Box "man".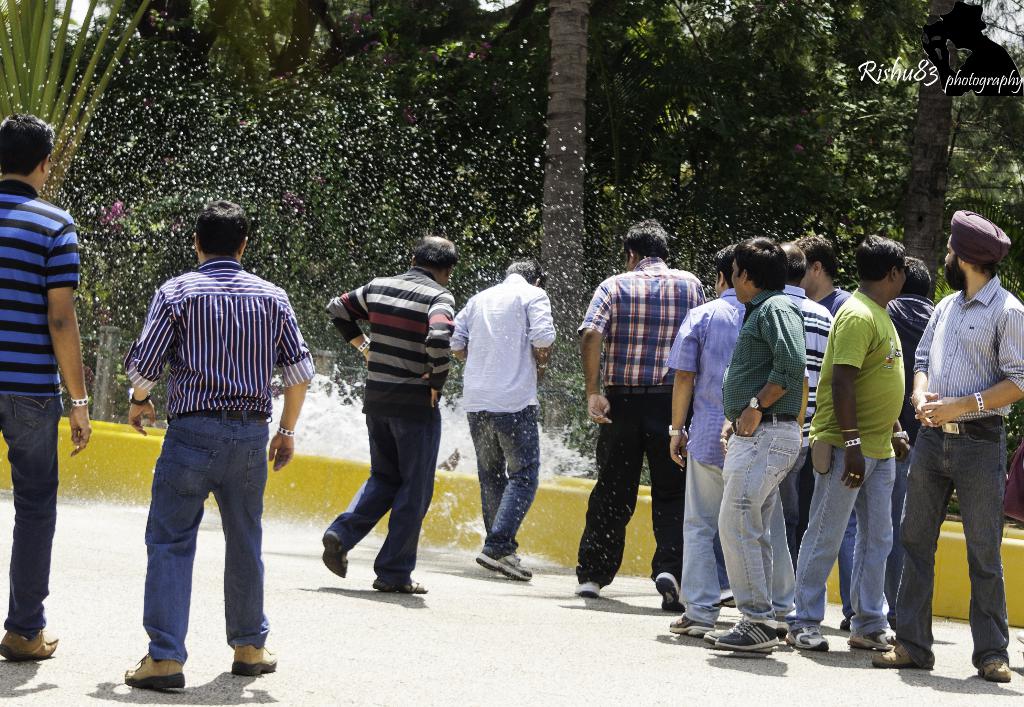
locate(791, 224, 877, 655).
